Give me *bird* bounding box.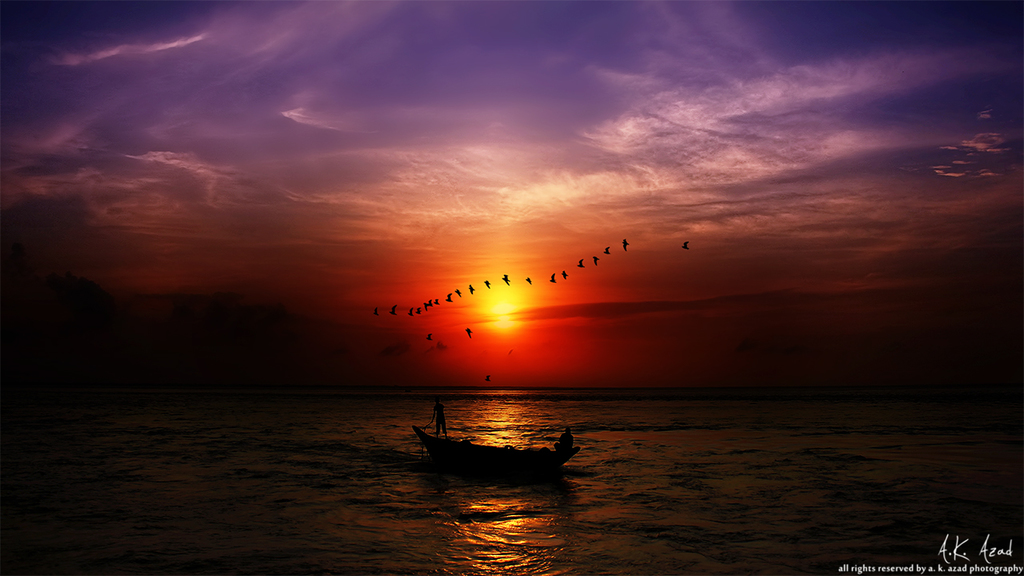
BBox(414, 303, 423, 315).
